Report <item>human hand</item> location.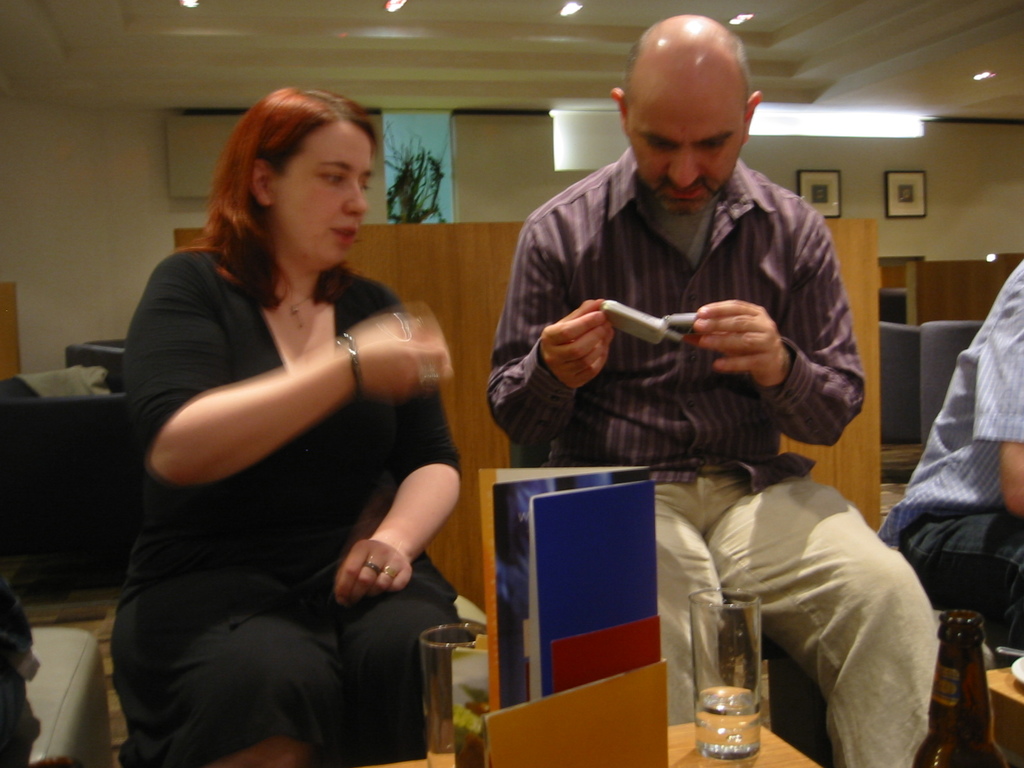
Report: (x1=332, y1=535, x2=414, y2=604).
